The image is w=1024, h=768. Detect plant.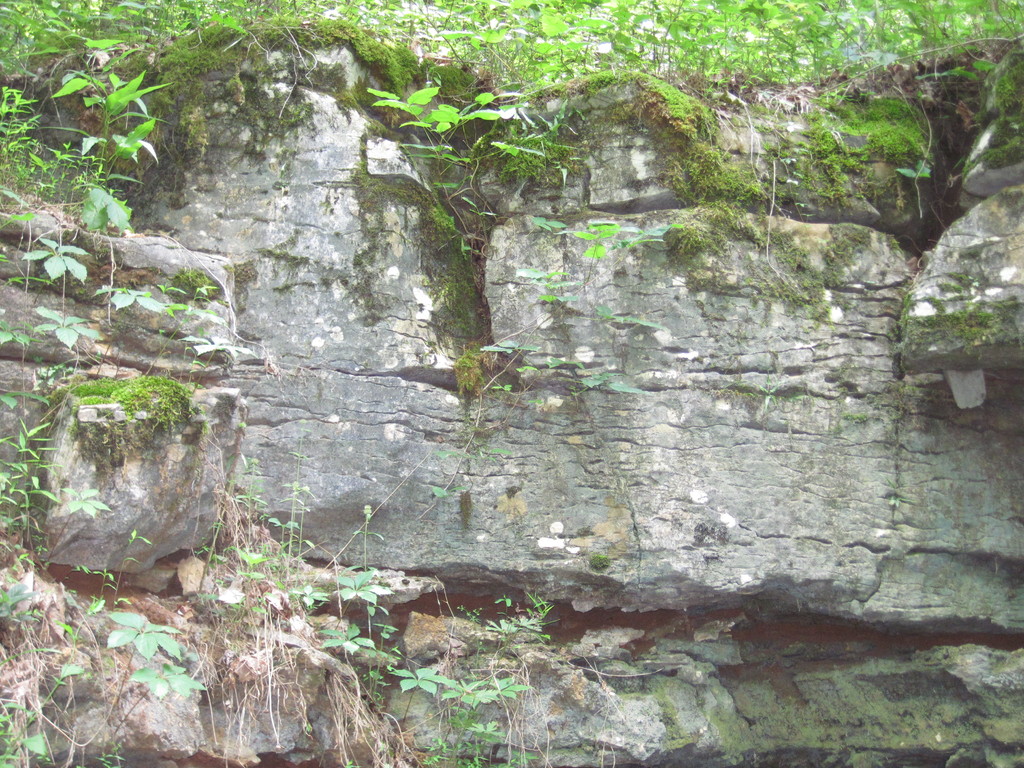
Detection: rect(527, 204, 584, 244).
